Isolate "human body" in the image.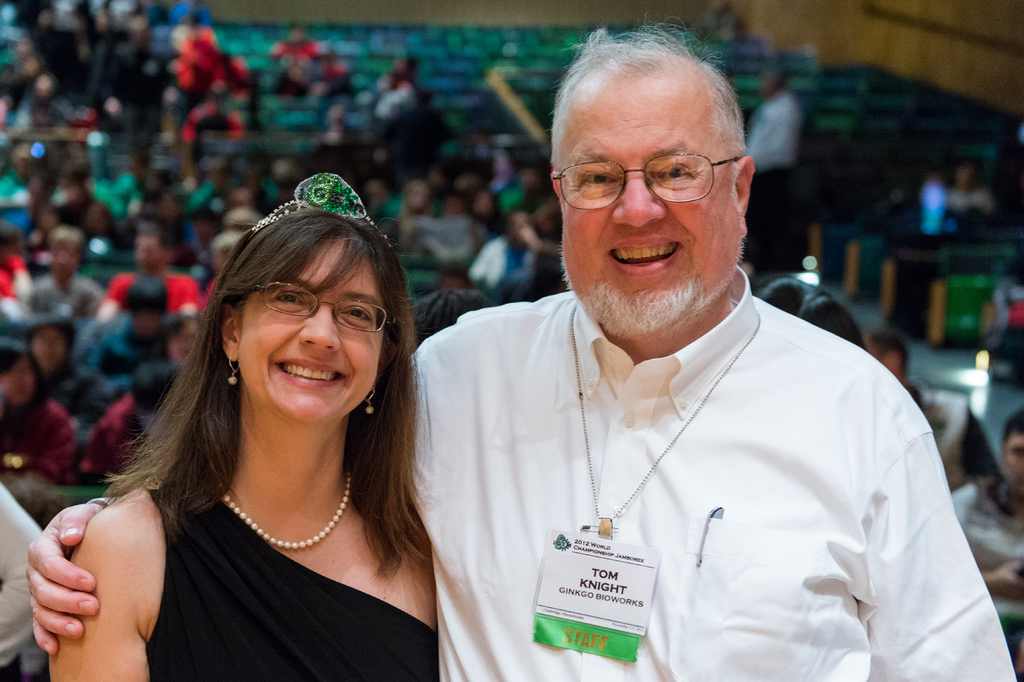
Isolated region: rect(63, 214, 456, 676).
